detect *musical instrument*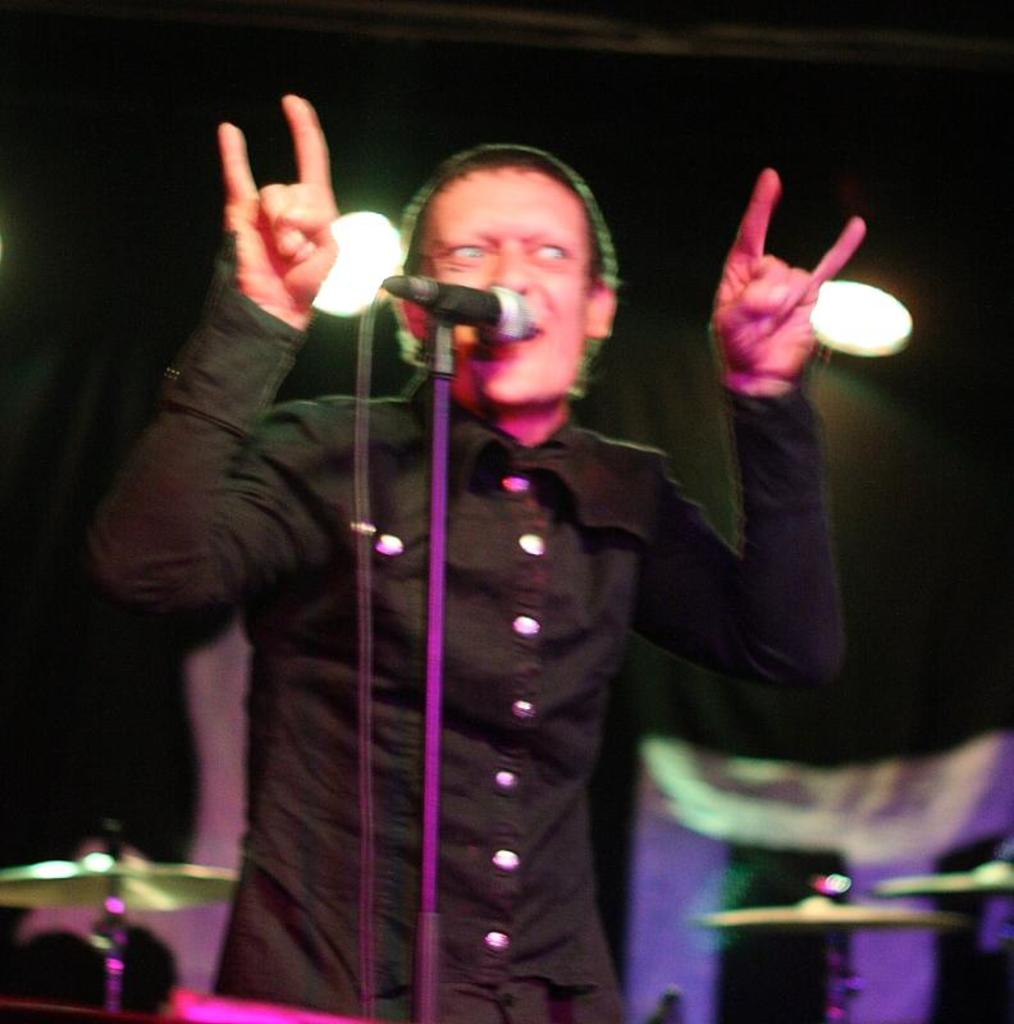
<bbox>696, 896, 960, 932</bbox>
